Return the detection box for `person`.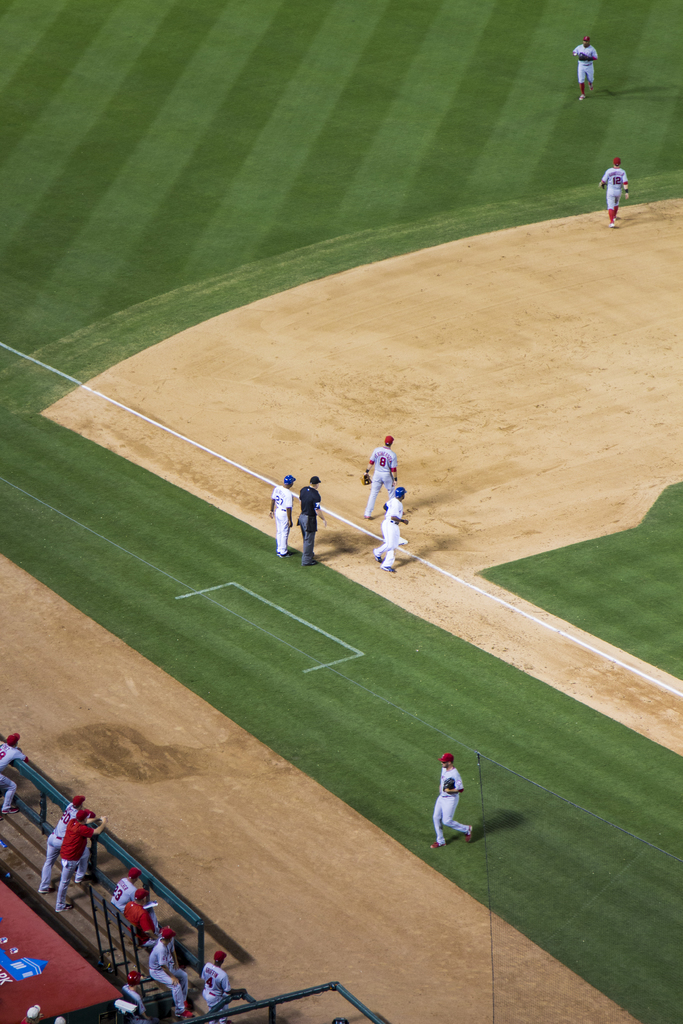
{"left": 361, "top": 442, "right": 402, "bottom": 522}.
